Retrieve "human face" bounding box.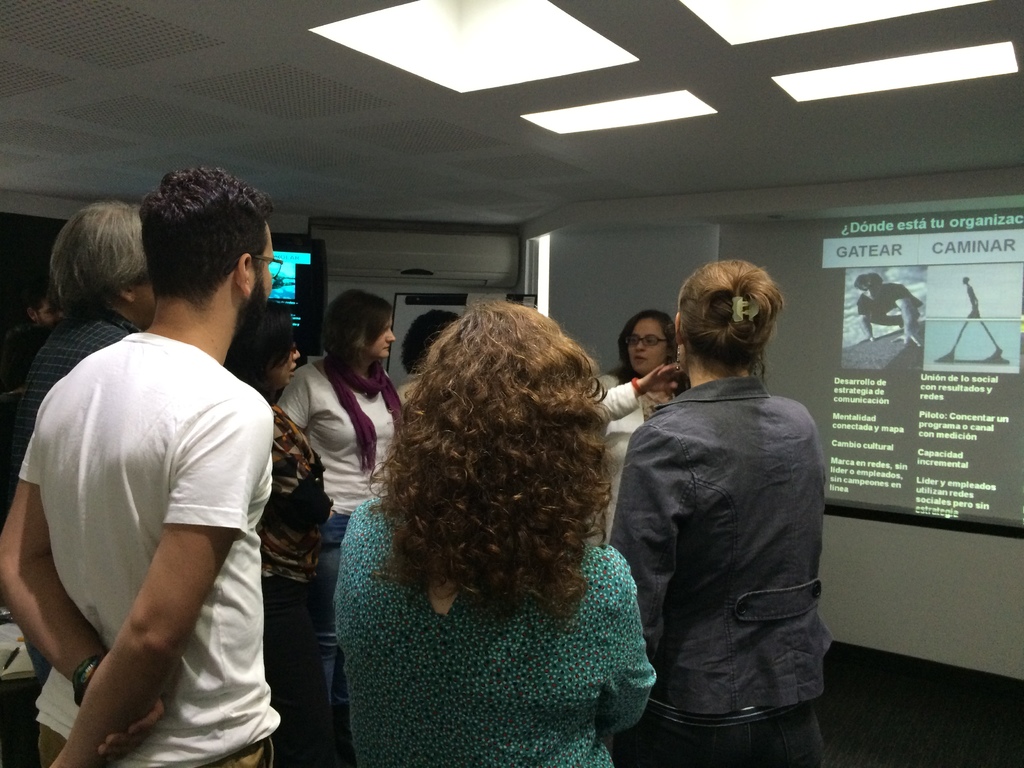
Bounding box: (364,320,397,352).
